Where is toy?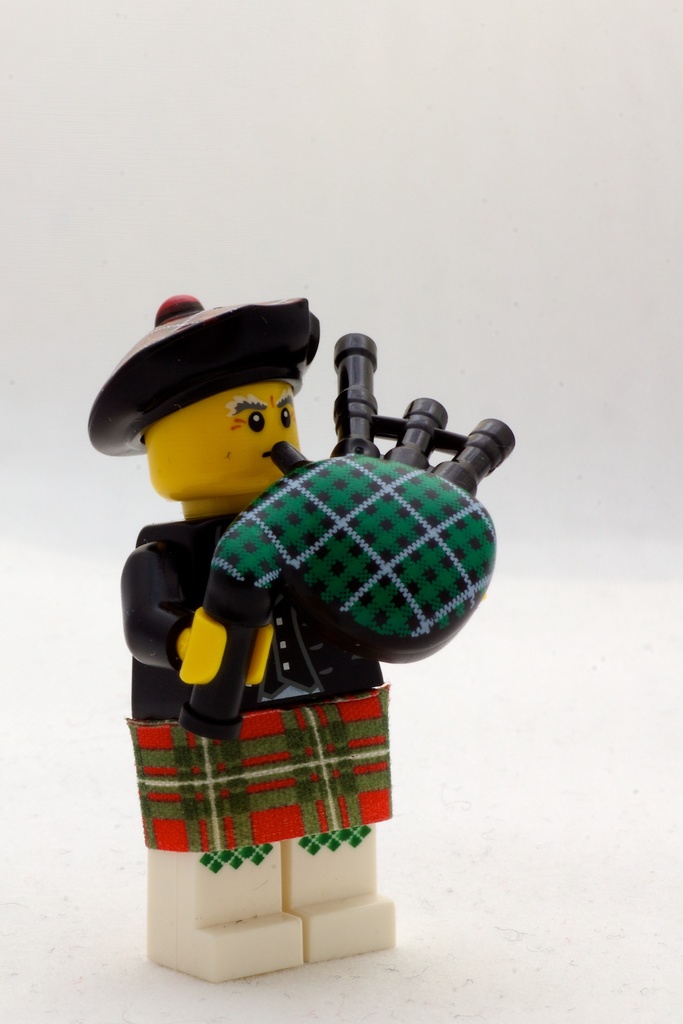
l=69, t=290, r=515, b=986.
